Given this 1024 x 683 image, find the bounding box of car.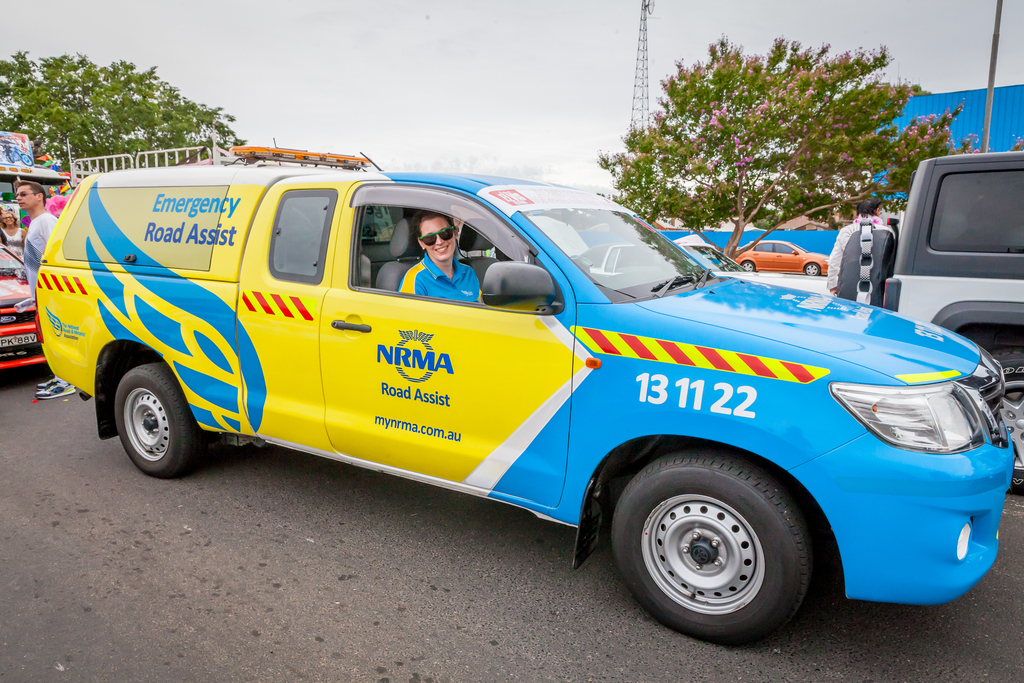
locate(35, 170, 1011, 648).
